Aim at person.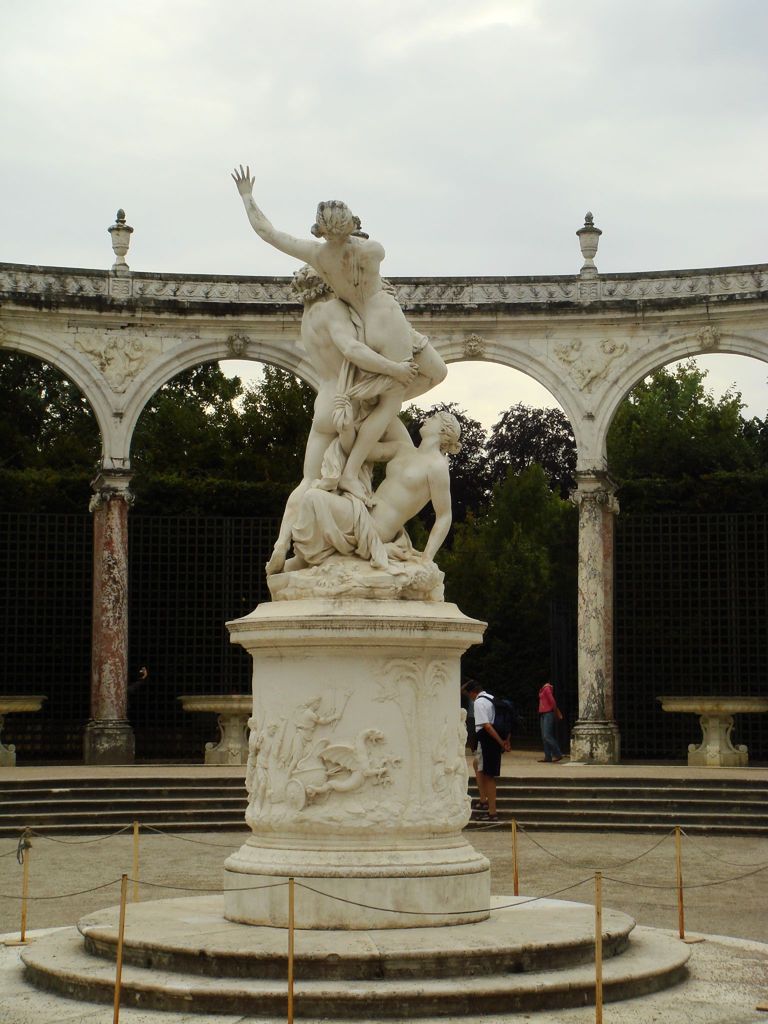
Aimed at 228 161 445 499.
